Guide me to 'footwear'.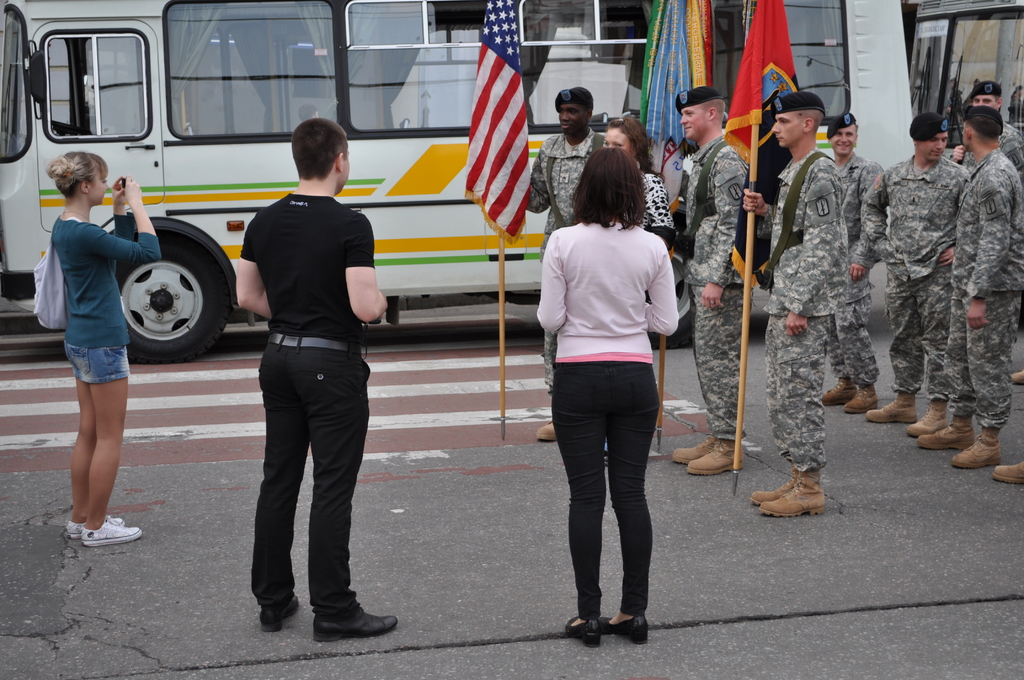
Guidance: 849, 382, 884, 416.
